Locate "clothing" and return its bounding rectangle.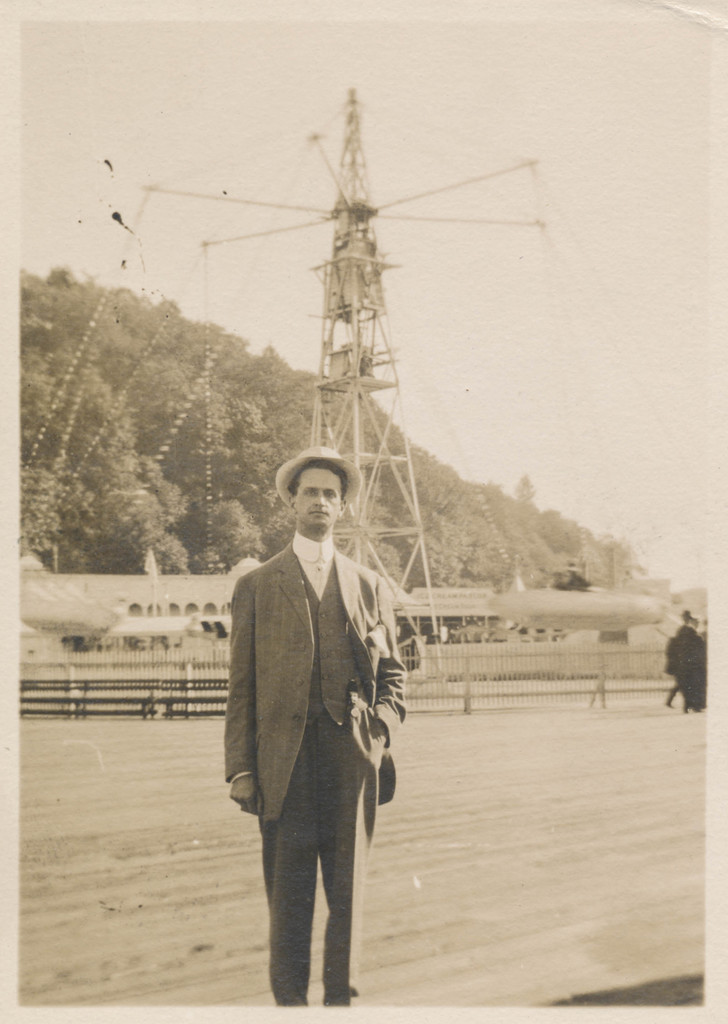
665/638/675/696.
